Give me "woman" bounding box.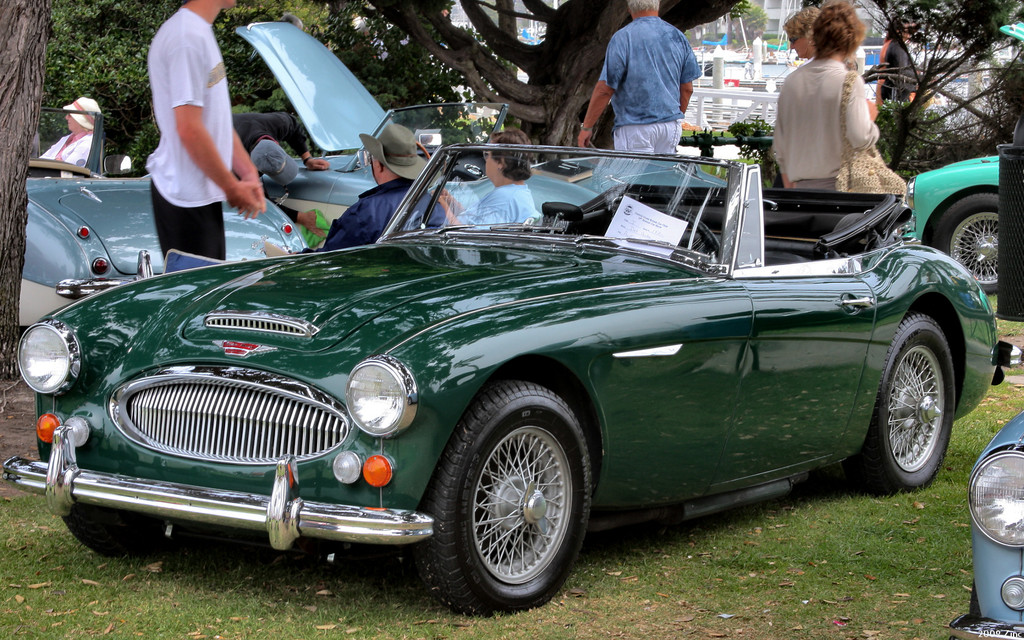
<box>761,17,891,207</box>.
